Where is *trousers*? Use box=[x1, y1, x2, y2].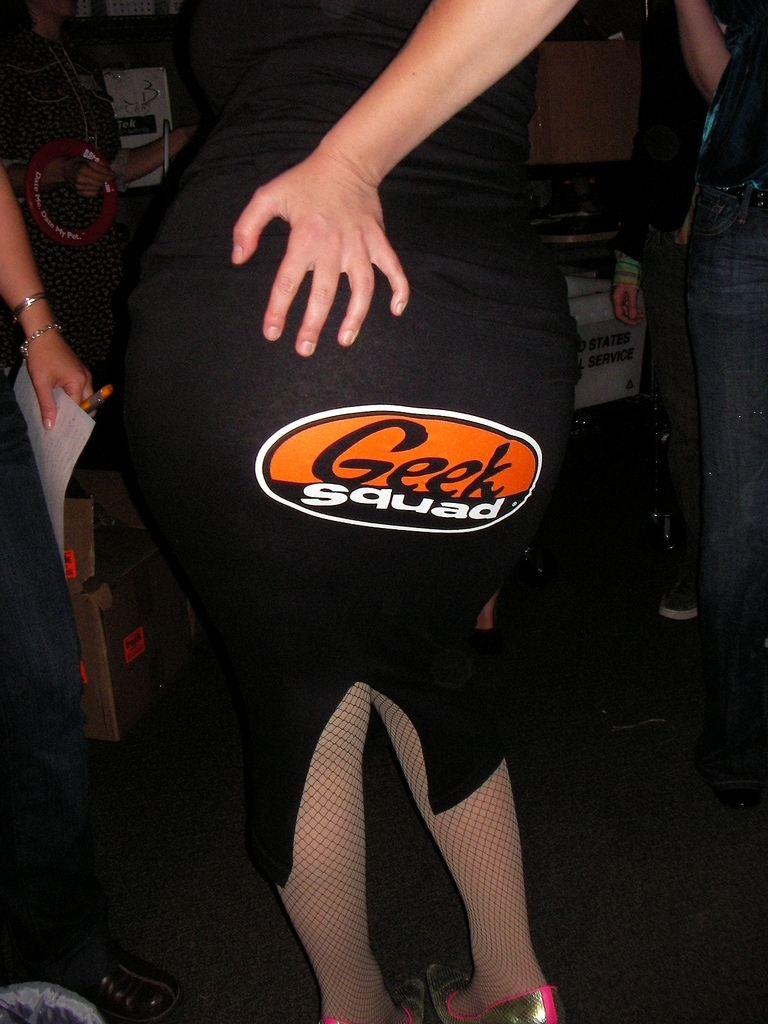
box=[681, 175, 767, 677].
